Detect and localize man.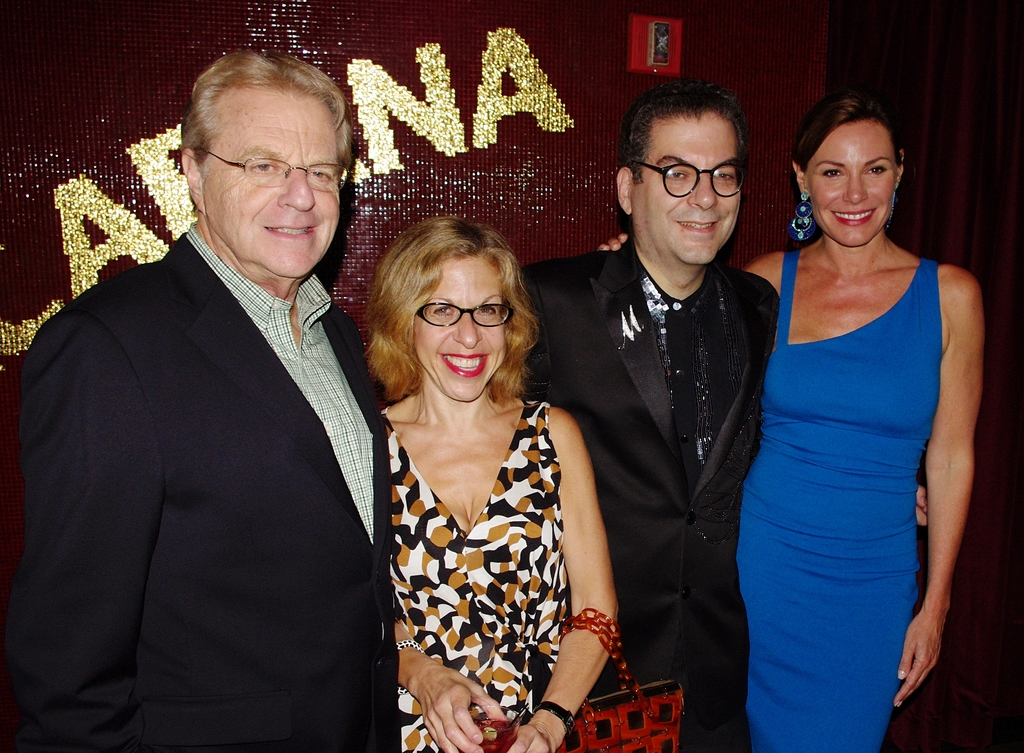
Localized at <bbox>44, 64, 396, 752</bbox>.
